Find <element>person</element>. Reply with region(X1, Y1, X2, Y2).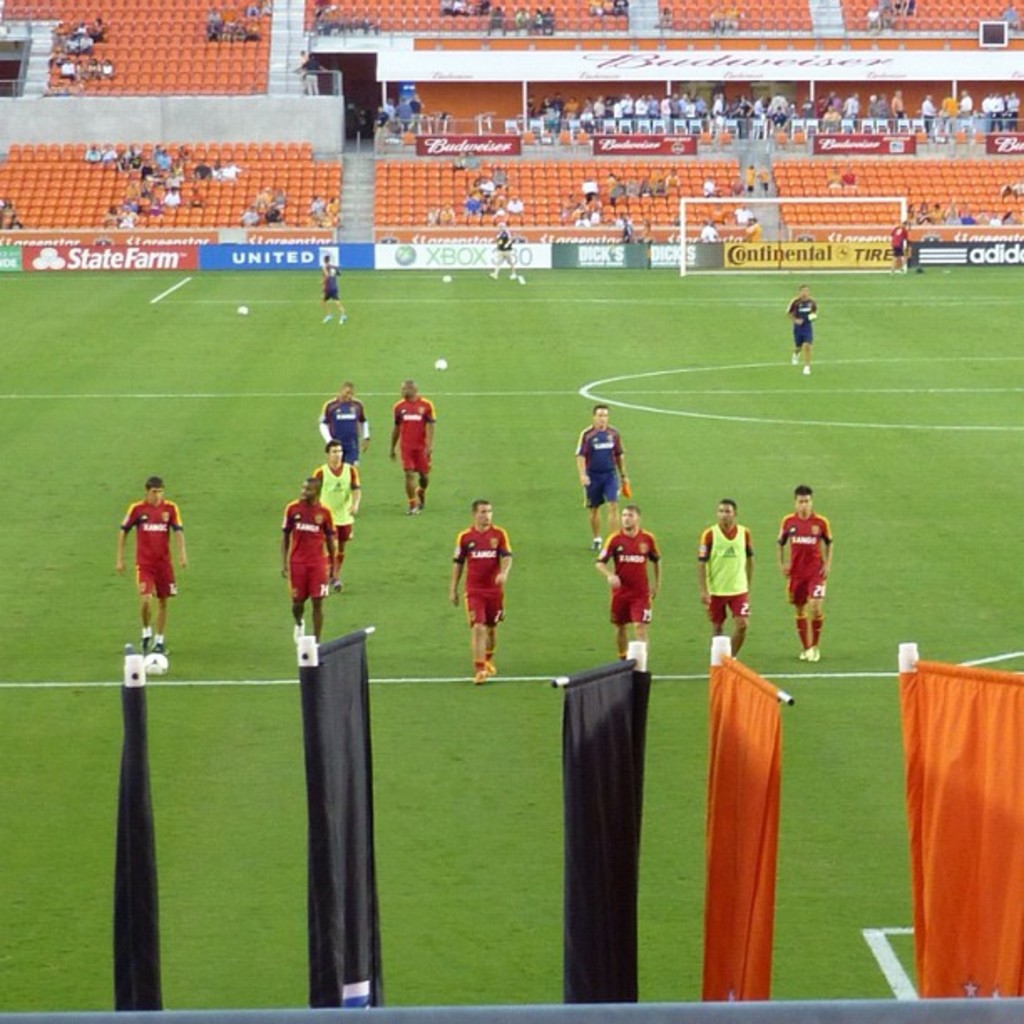
region(967, 90, 969, 112).
